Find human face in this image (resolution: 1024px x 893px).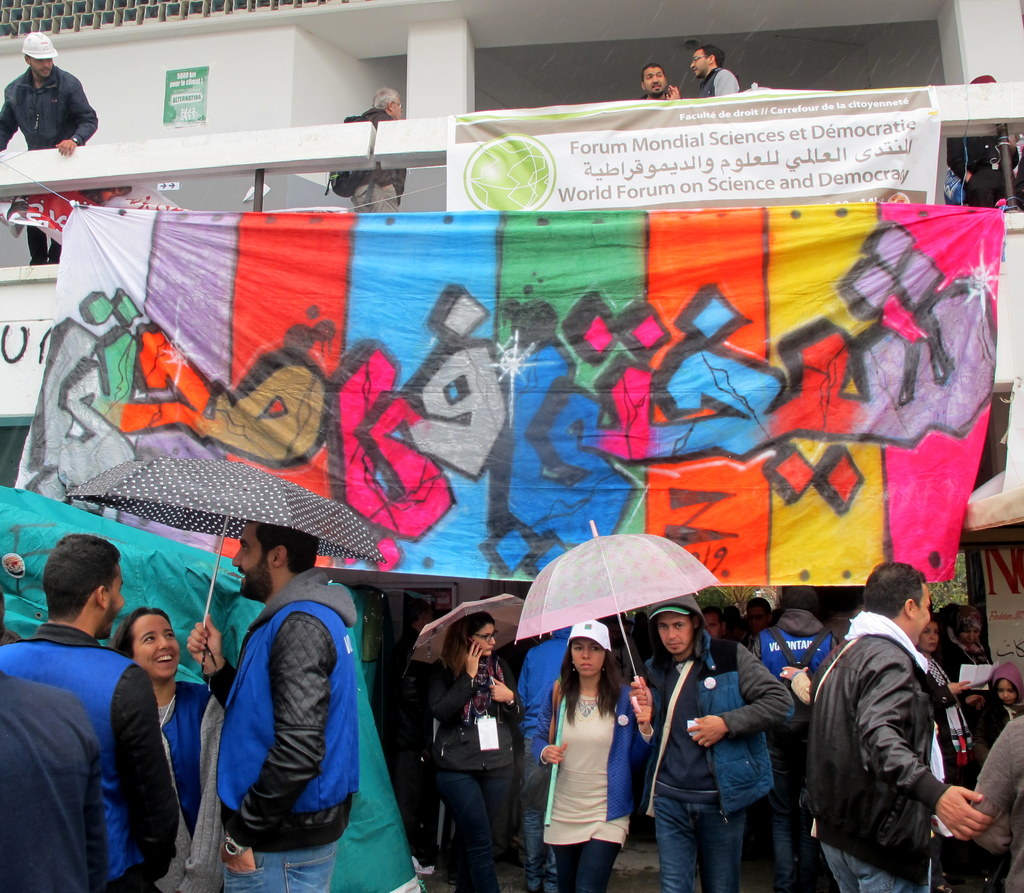
[747,605,768,630].
